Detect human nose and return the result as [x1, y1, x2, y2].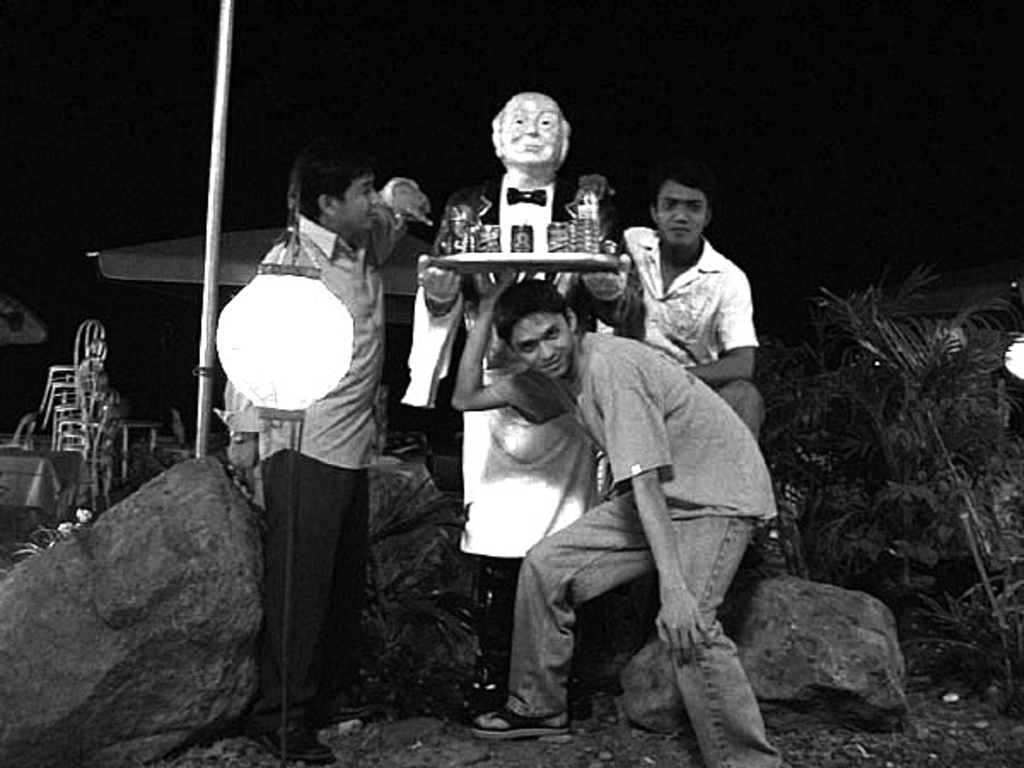
[539, 341, 556, 358].
